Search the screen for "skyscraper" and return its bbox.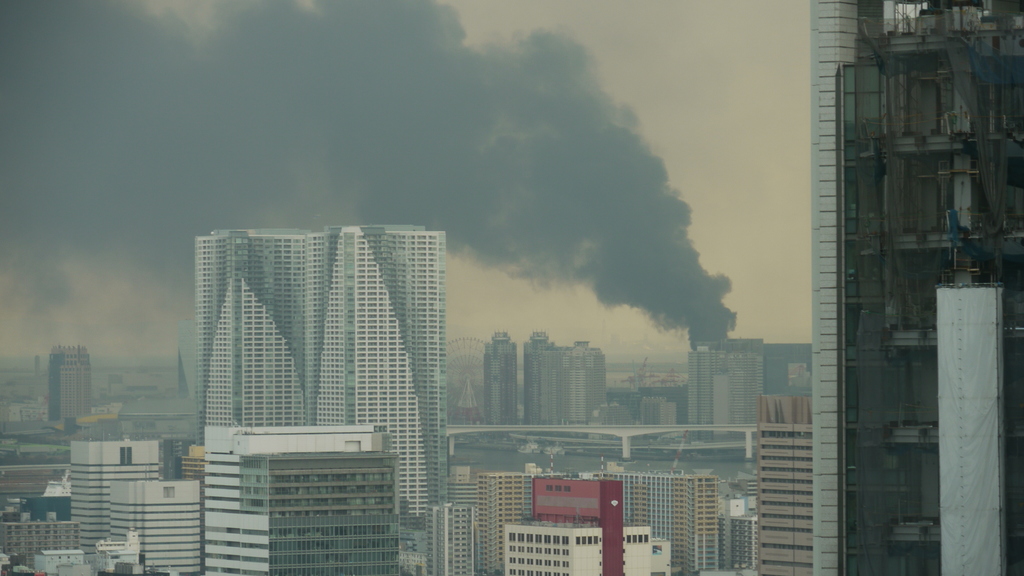
Found: [486, 331, 518, 428].
